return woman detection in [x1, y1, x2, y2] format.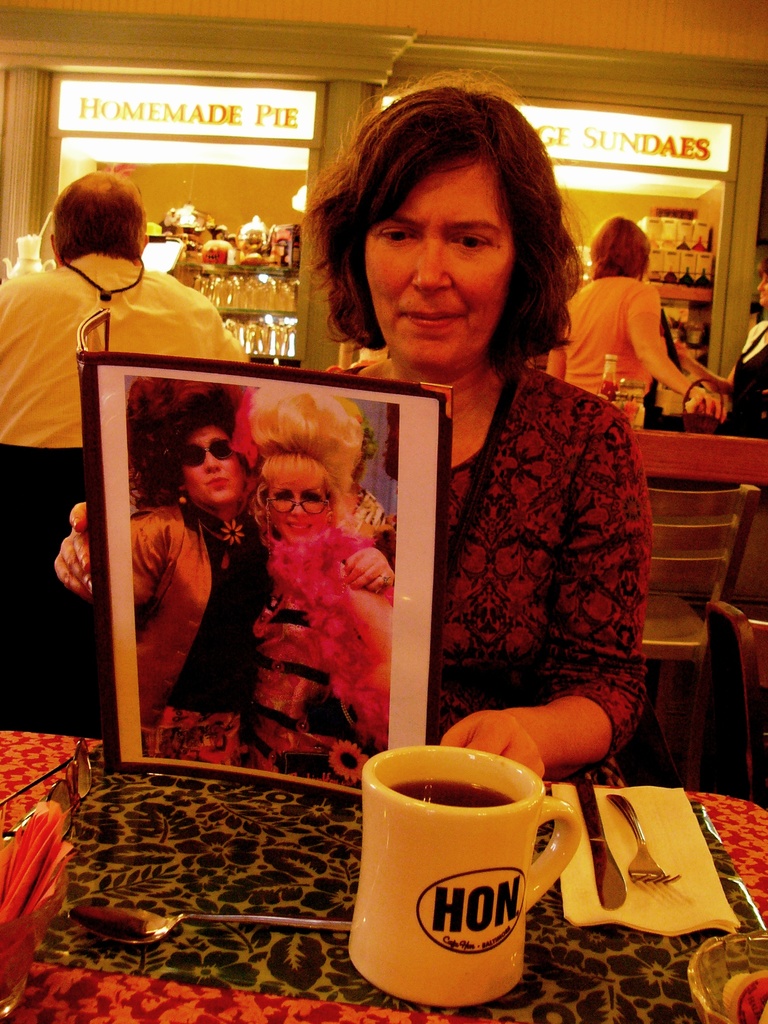
[230, 381, 397, 772].
